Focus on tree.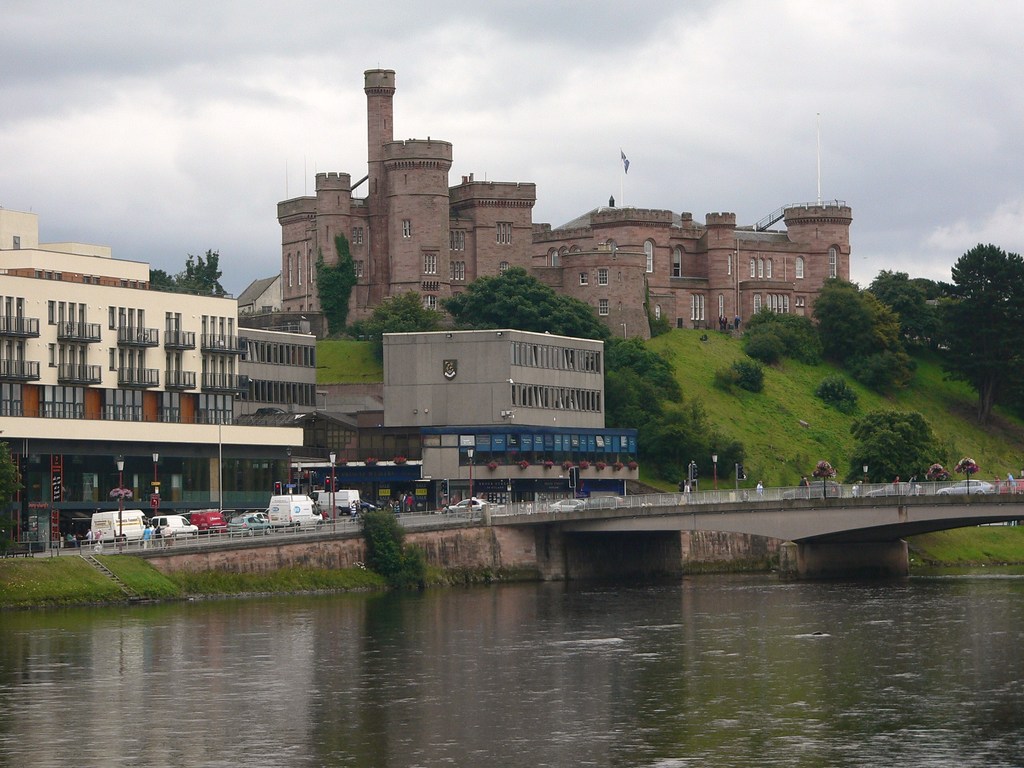
Focused at 0:440:26:538.
